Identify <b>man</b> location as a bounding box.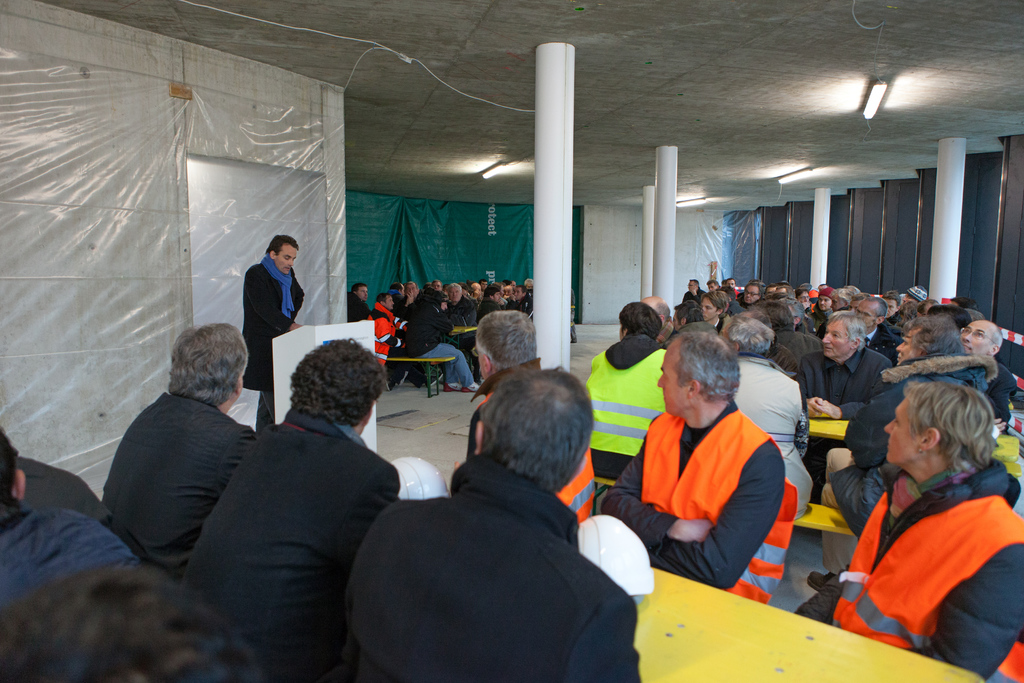
239,235,303,384.
